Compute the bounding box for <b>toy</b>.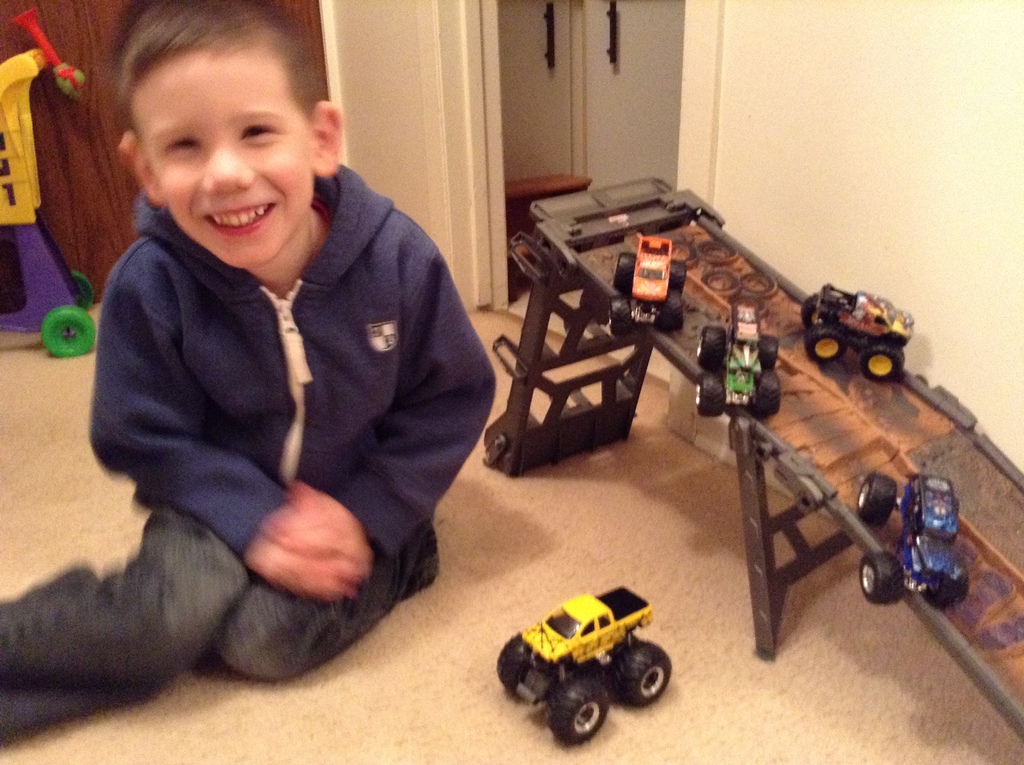
bbox=(609, 231, 699, 339).
